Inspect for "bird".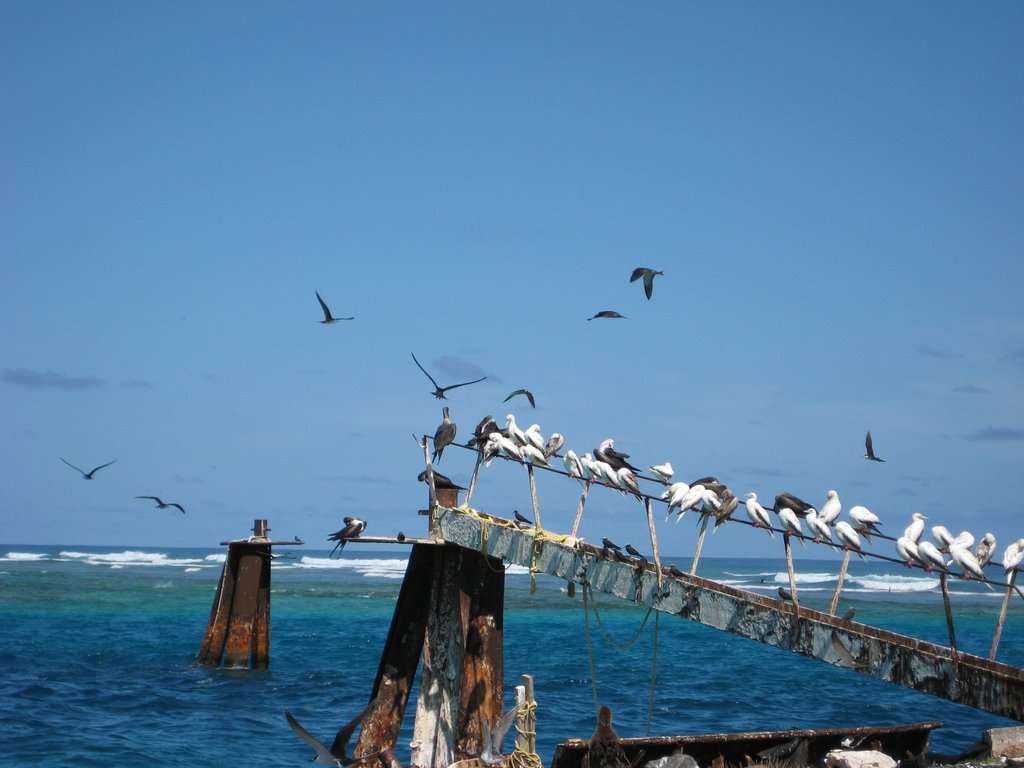
Inspection: x1=412 y1=351 x2=488 y2=401.
